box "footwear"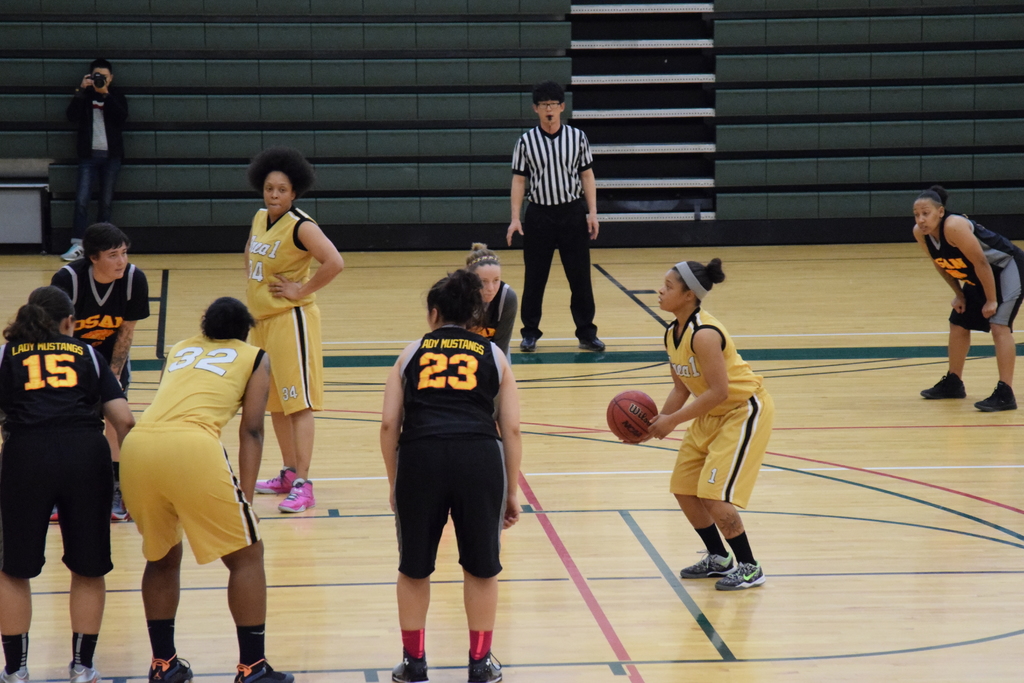
978:383:1015:412
